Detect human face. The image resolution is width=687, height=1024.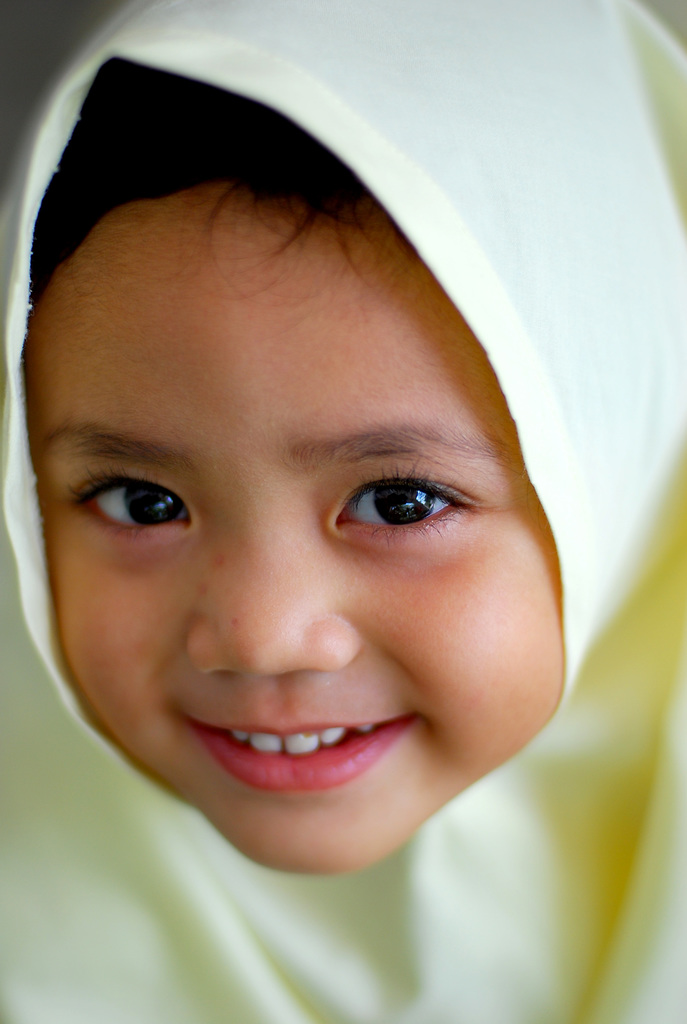
detection(21, 173, 565, 877).
